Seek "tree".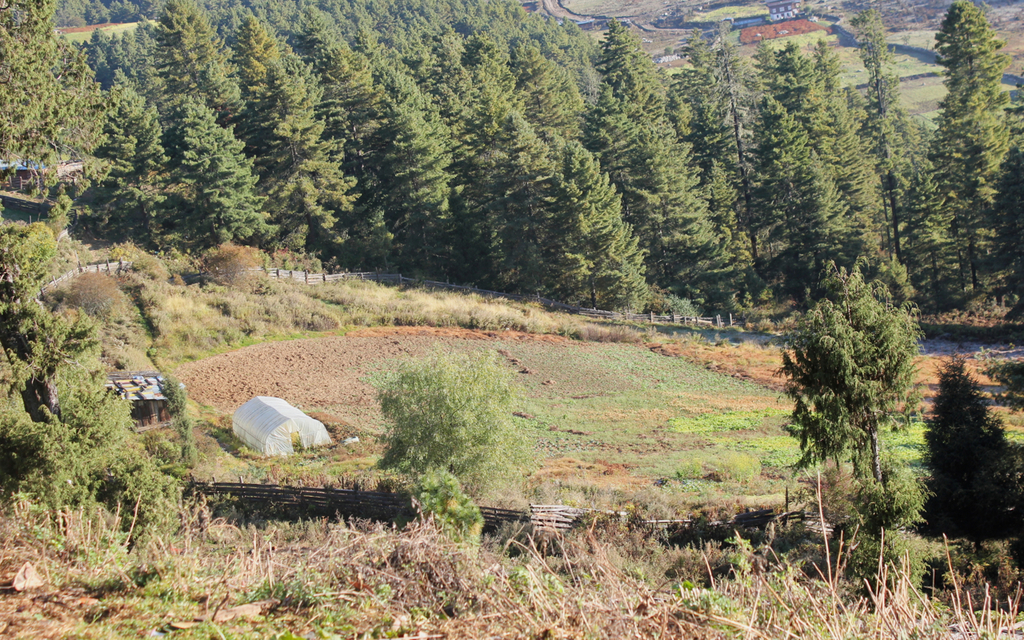
BBox(544, 130, 650, 308).
